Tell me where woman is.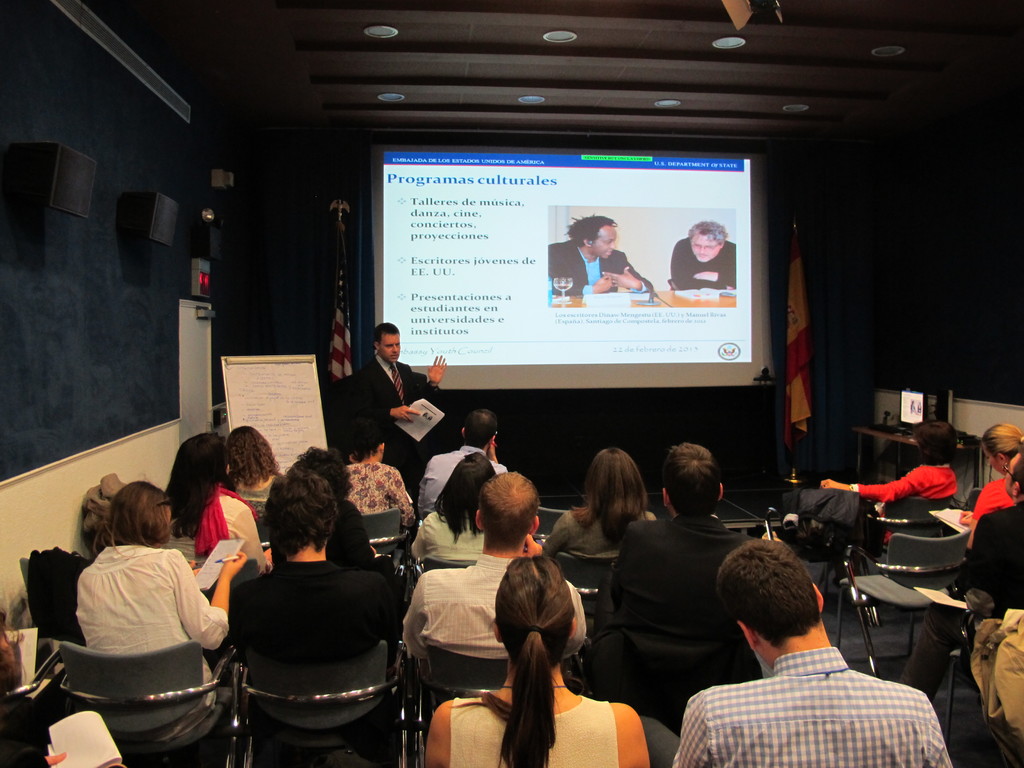
woman is at BBox(228, 423, 287, 520).
